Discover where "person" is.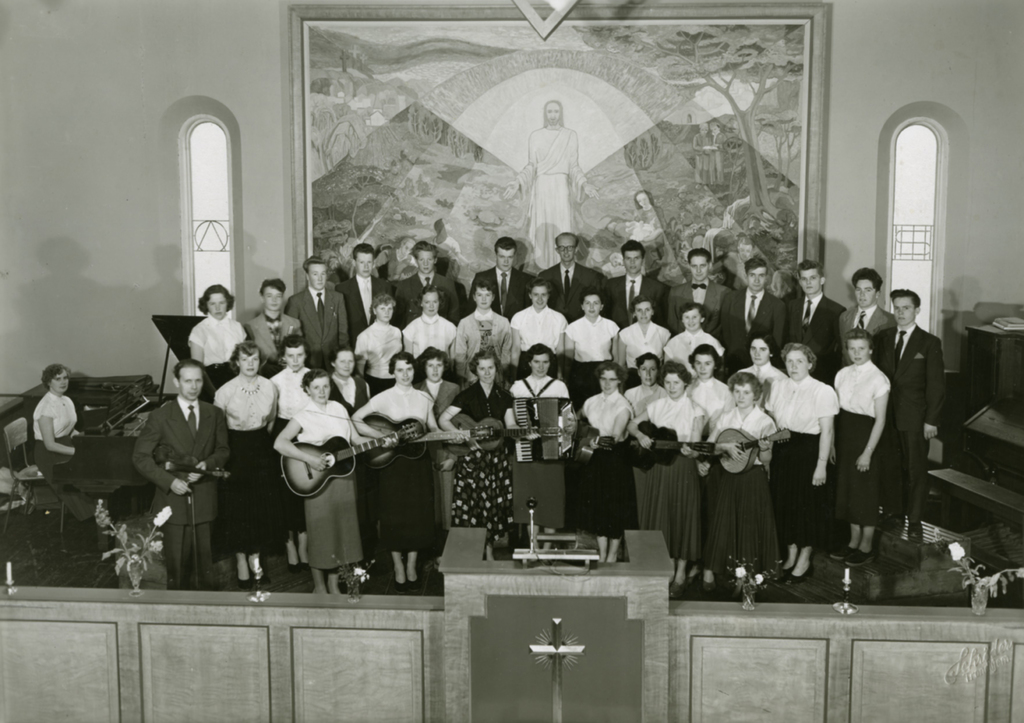
Discovered at (223, 347, 273, 594).
